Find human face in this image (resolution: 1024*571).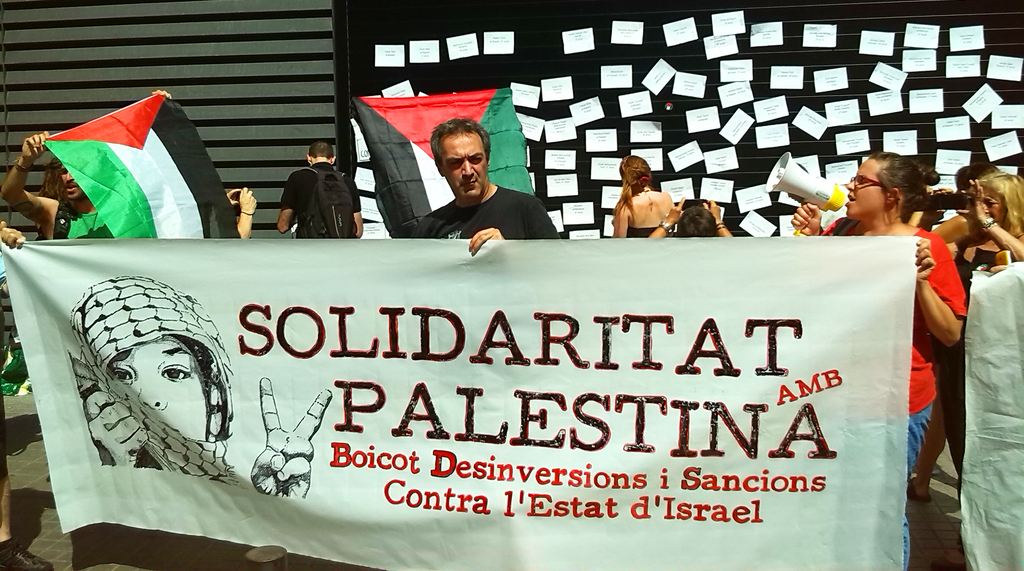
region(967, 187, 1007, 227).
